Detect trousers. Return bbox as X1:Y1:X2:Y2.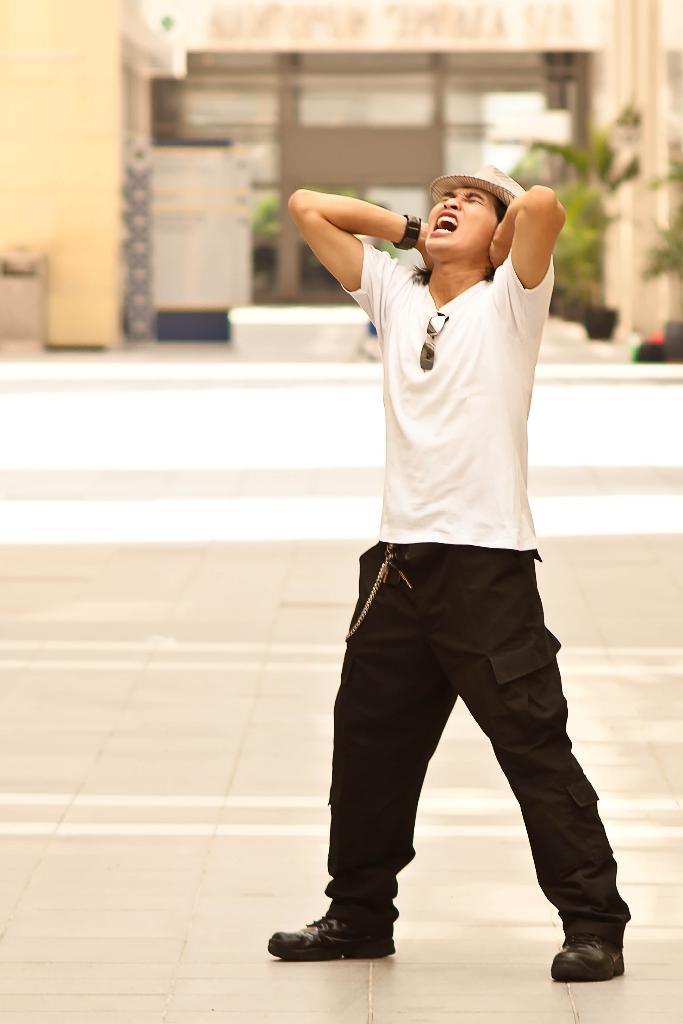
324:547:636:939.
